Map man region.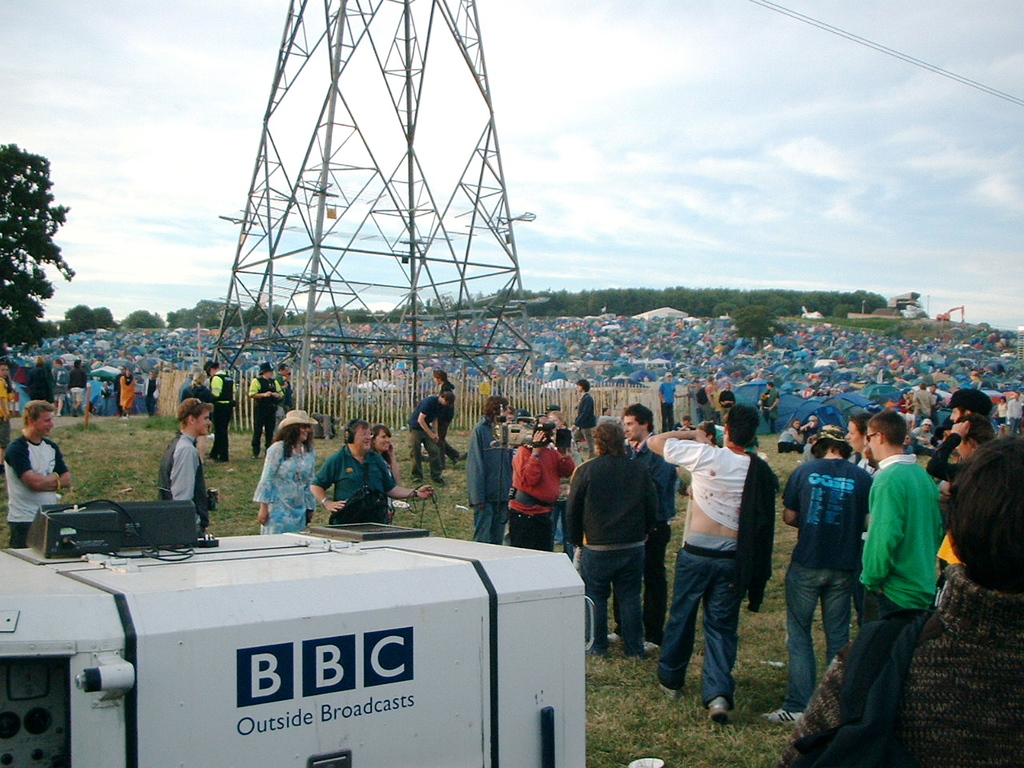
Mapped to [x1=510, y1=434, x2=568, y2=552].
